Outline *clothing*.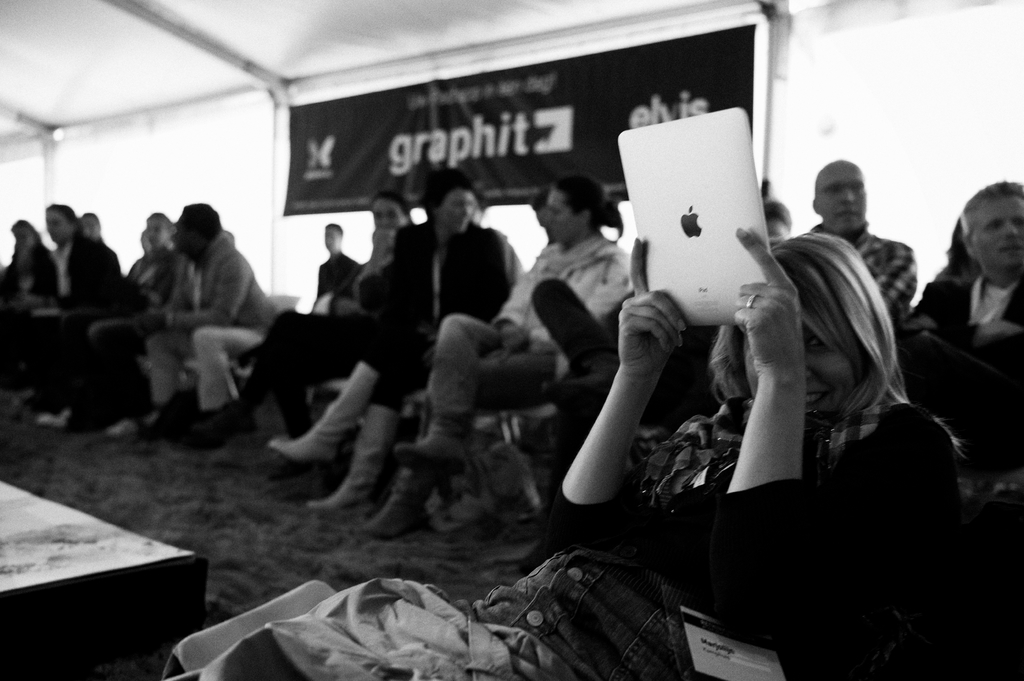
Outline: [x1=356, y1=223, x2=513, y2=406].
